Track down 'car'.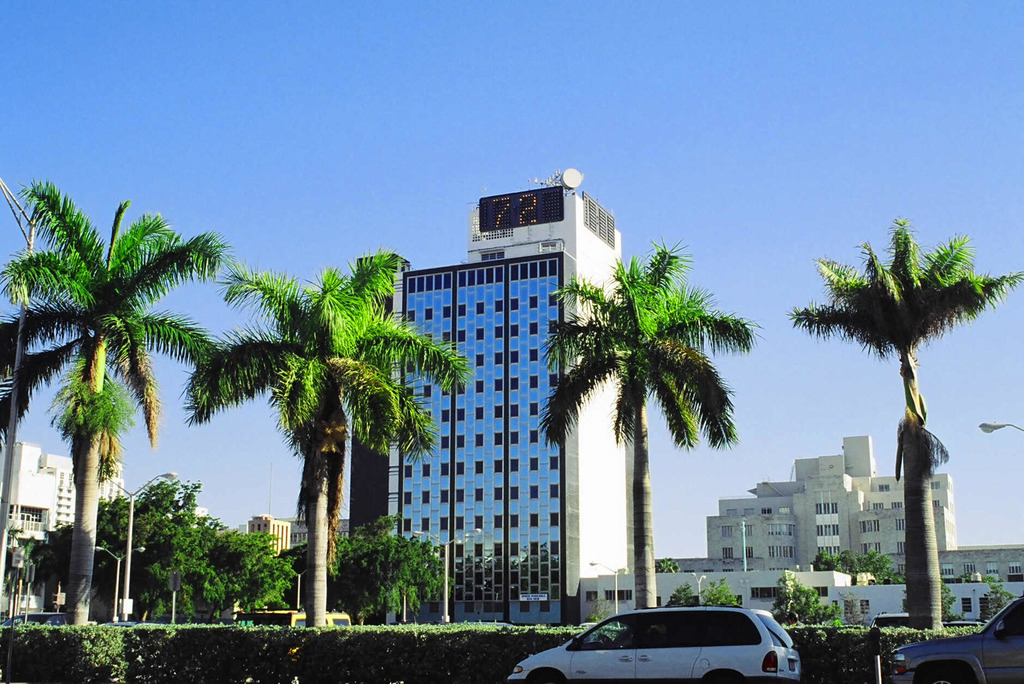
Tracked to pyautogui.locateOnScreen(888, 596, 1023, 683).
